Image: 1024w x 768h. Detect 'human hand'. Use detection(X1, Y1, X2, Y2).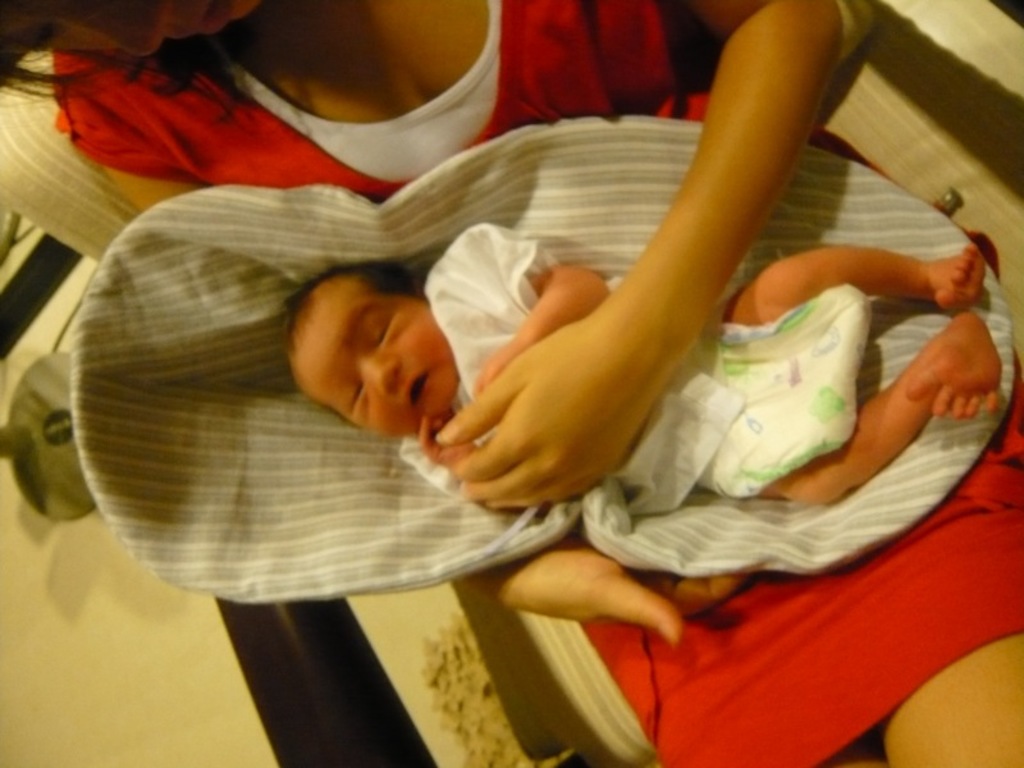
detection(443, 300, 645, 497).
